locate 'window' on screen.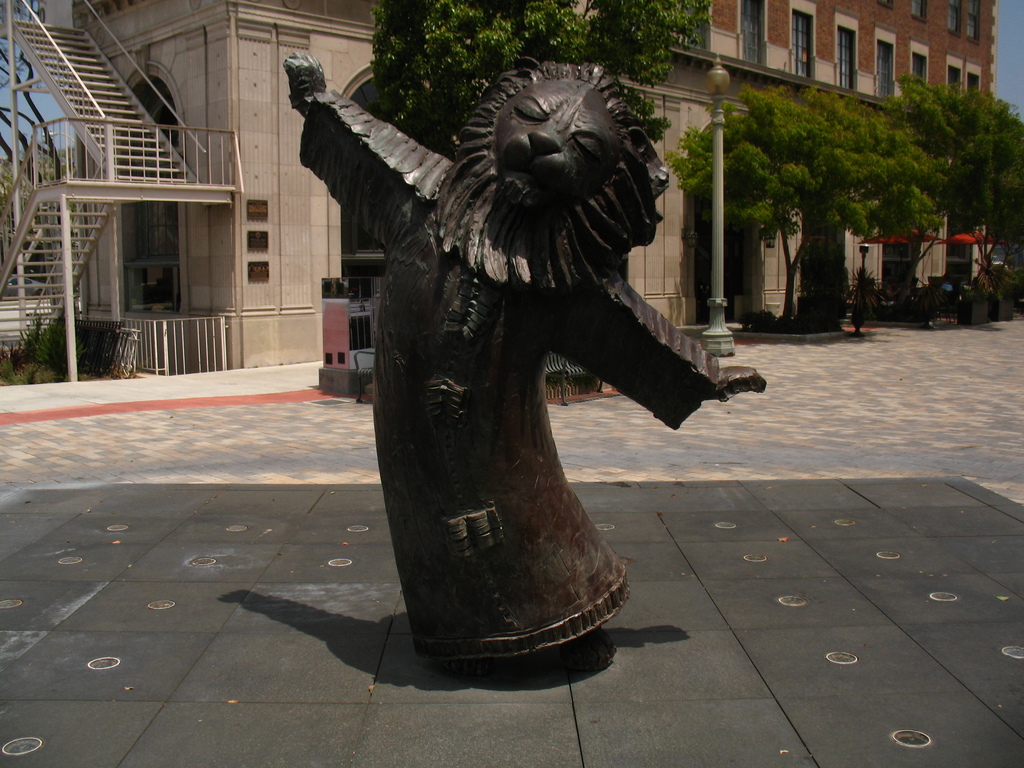
On screen at l=792, t=0, r=819, b=81.
